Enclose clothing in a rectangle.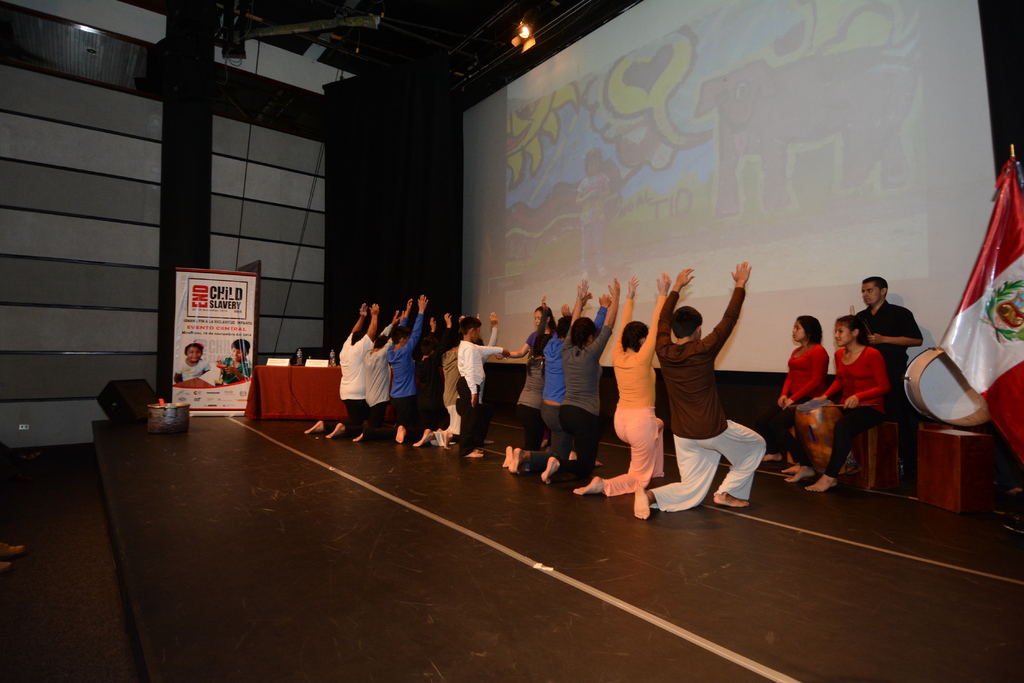
596/294/666/501.
